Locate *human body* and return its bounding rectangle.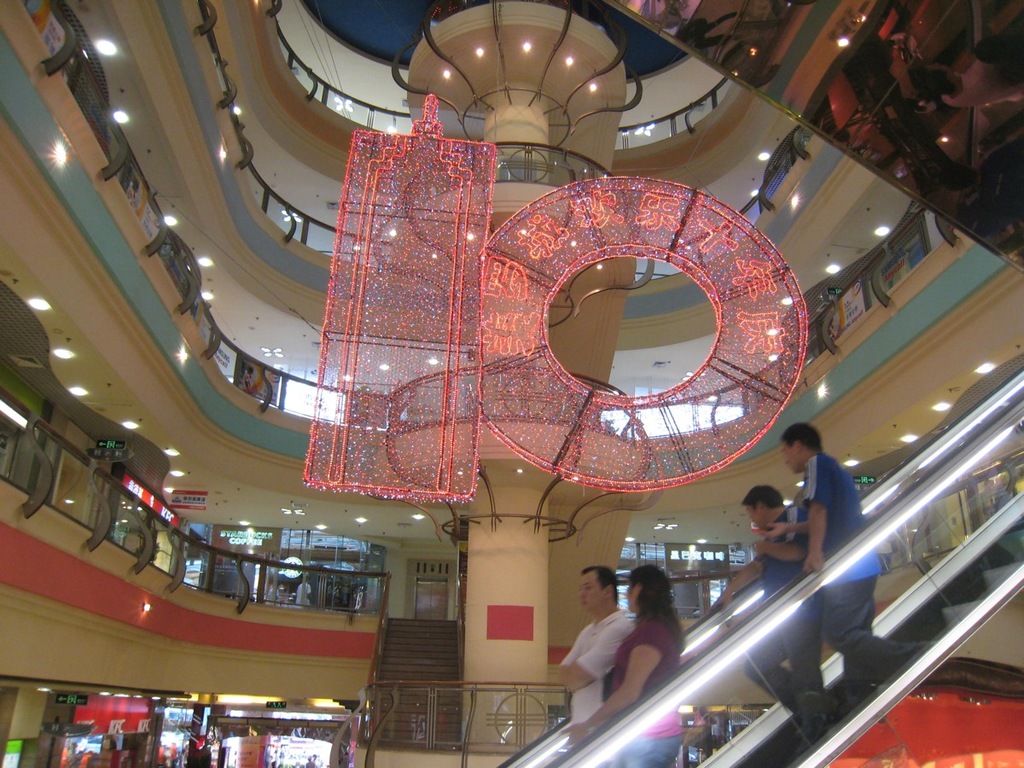
Rect(589, 575, 695, 730).
